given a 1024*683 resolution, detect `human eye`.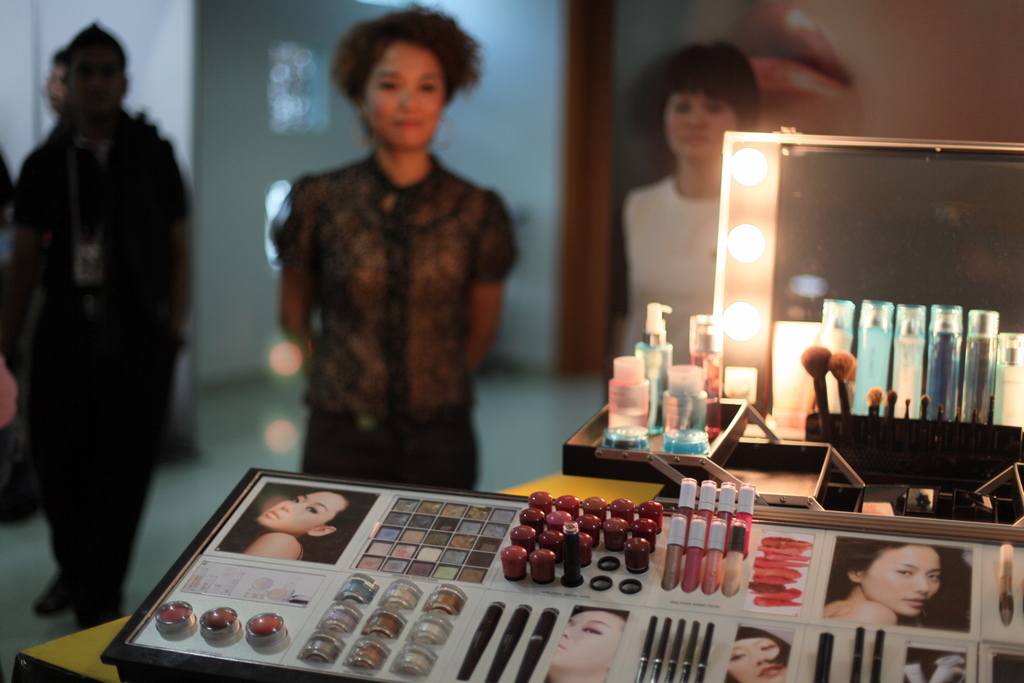
<bbox>928, 573, 939, 582</bbox>.
